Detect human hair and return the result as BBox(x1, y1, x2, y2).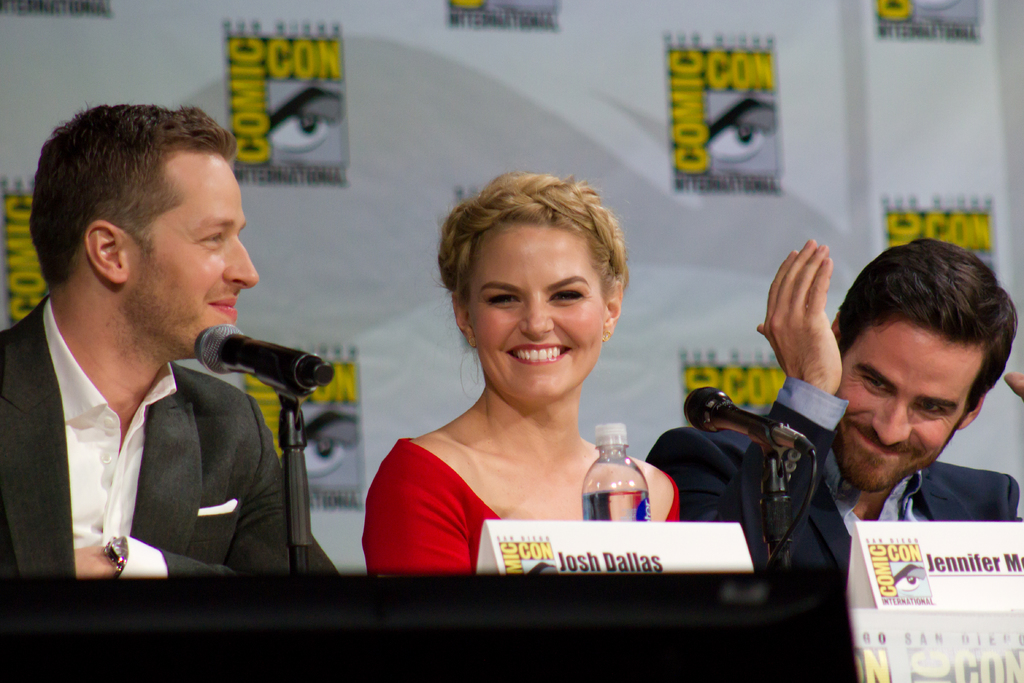
BBox(431, 170, 630, 400).
